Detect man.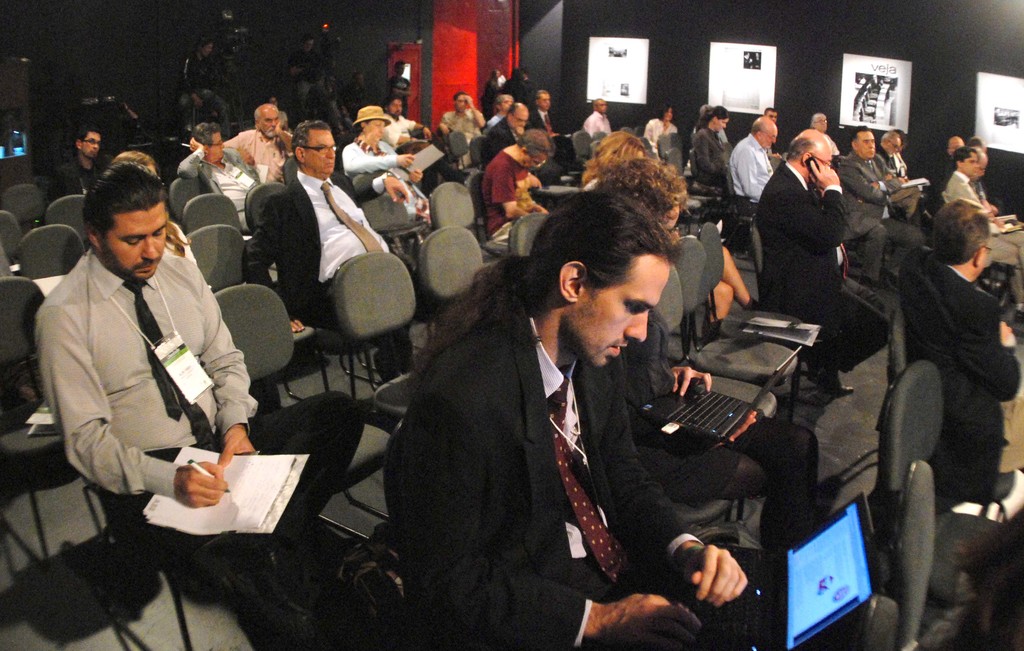
Detected at BBox(840, 124, 926, 294).
